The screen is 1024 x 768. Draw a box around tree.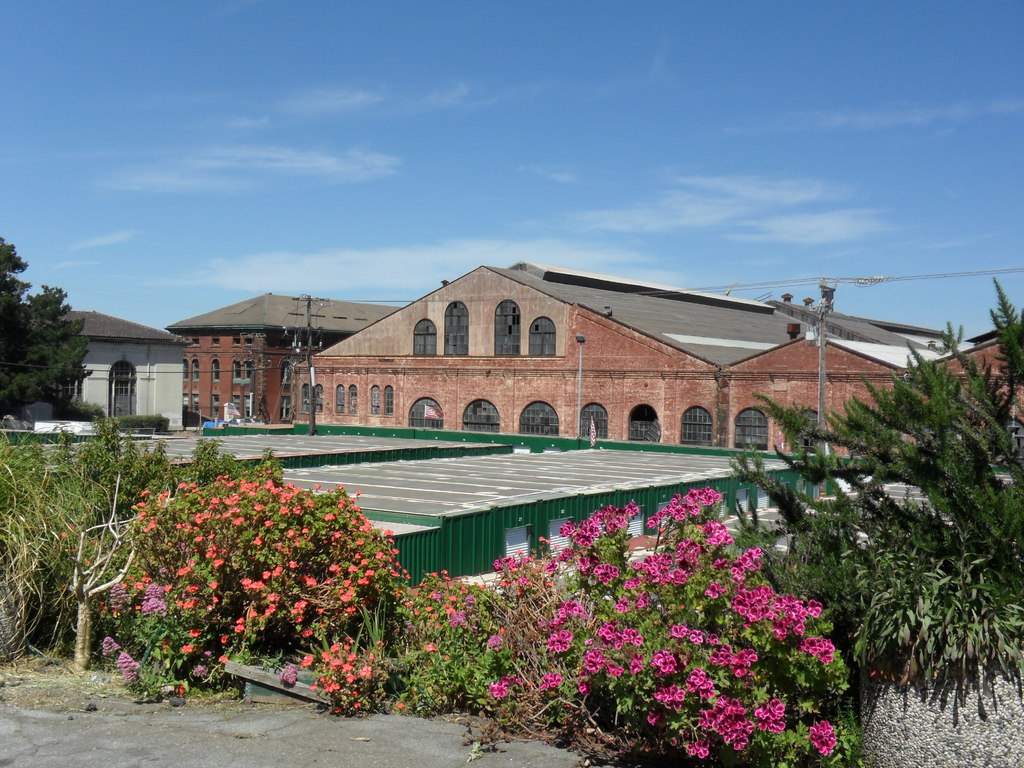
region(0, 233, 92, 414).
